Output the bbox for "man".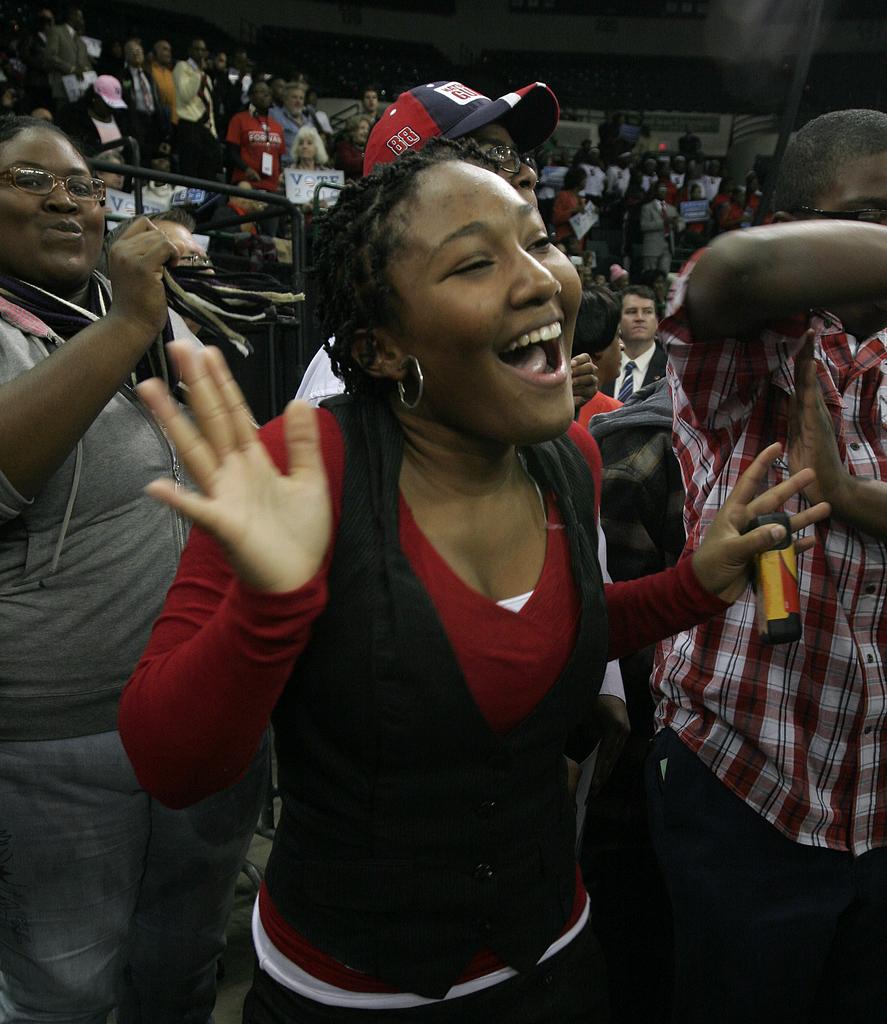
box=[258, 69, 300, 172].
